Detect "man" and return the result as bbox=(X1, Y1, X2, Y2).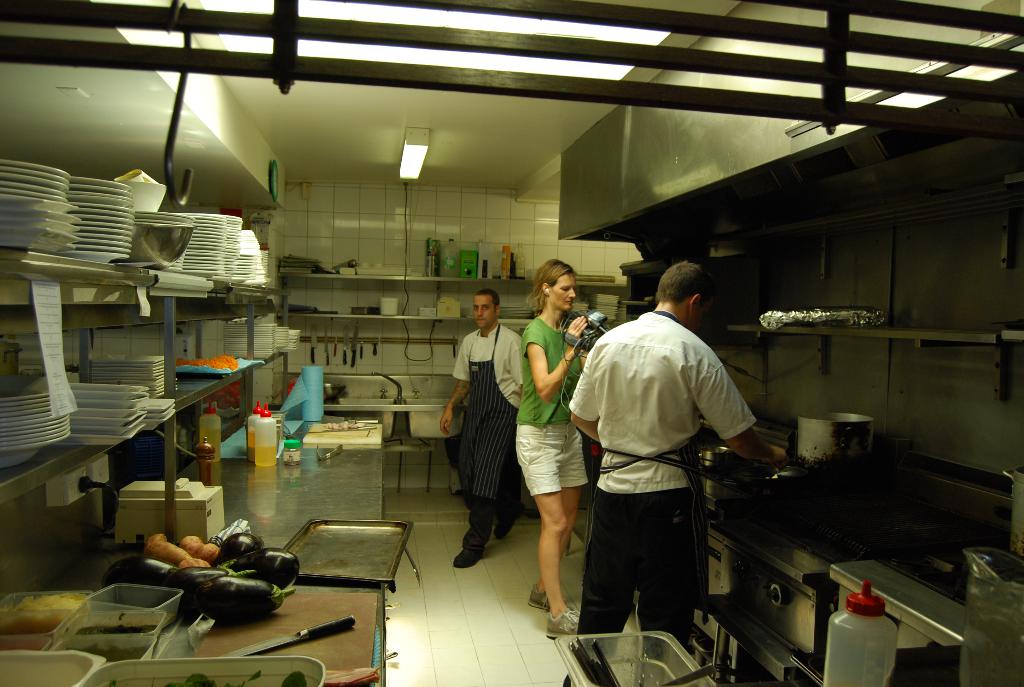
bbox=(438, 291, 521, 571).
